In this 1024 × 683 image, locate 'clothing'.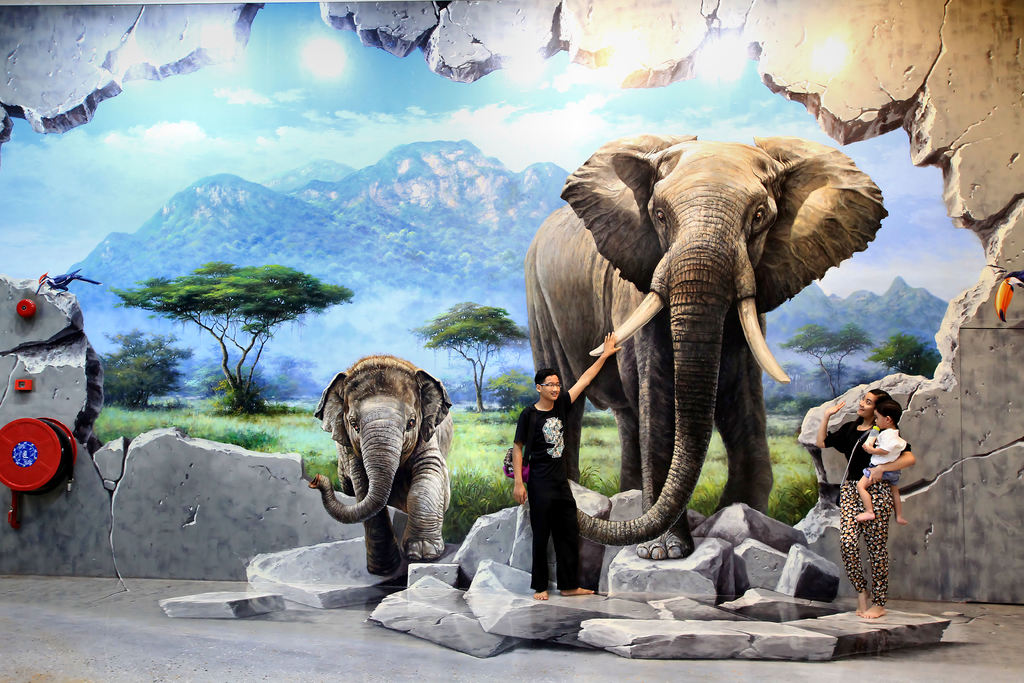
Bounding box: region(517, 386, 587, 589).
